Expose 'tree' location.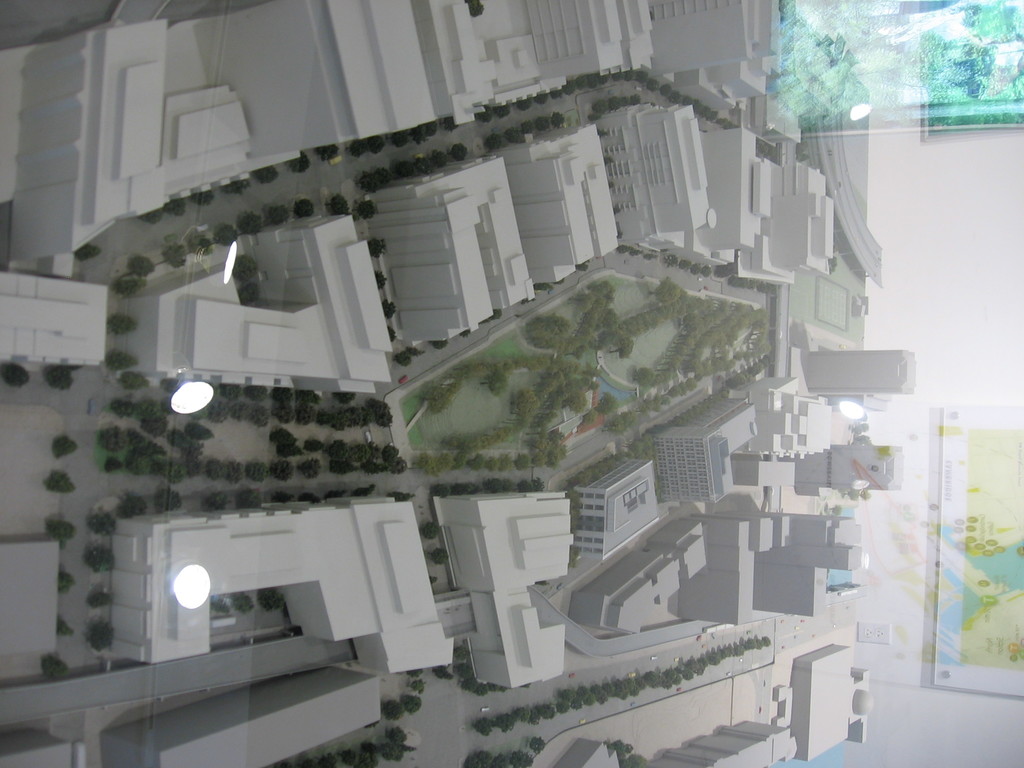
Exposed at bbox=[347, 486, 378, 500].
